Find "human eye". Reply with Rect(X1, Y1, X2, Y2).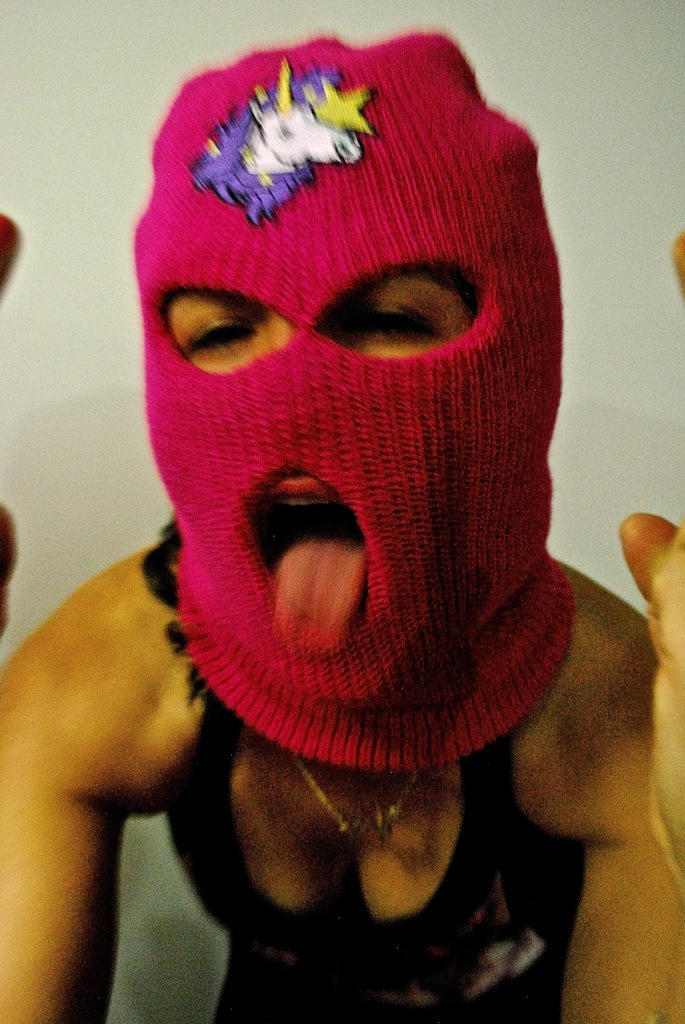
Rect(172, 314, 270, 356).
